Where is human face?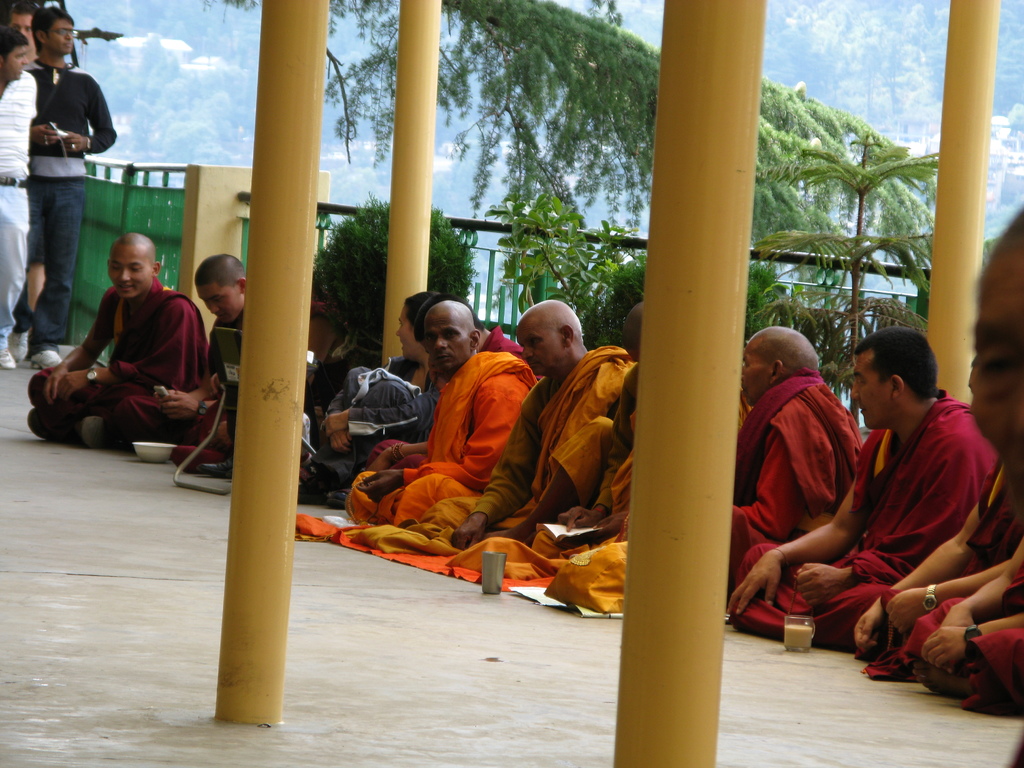
locate(509, 311, 559, 378).
